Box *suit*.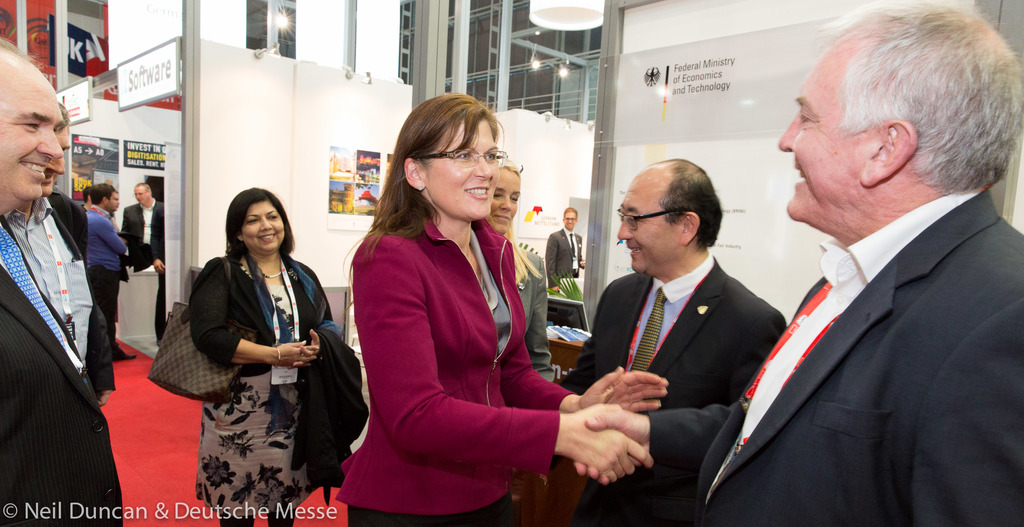
x1=545, y1=226, x2=582, y2=290.
